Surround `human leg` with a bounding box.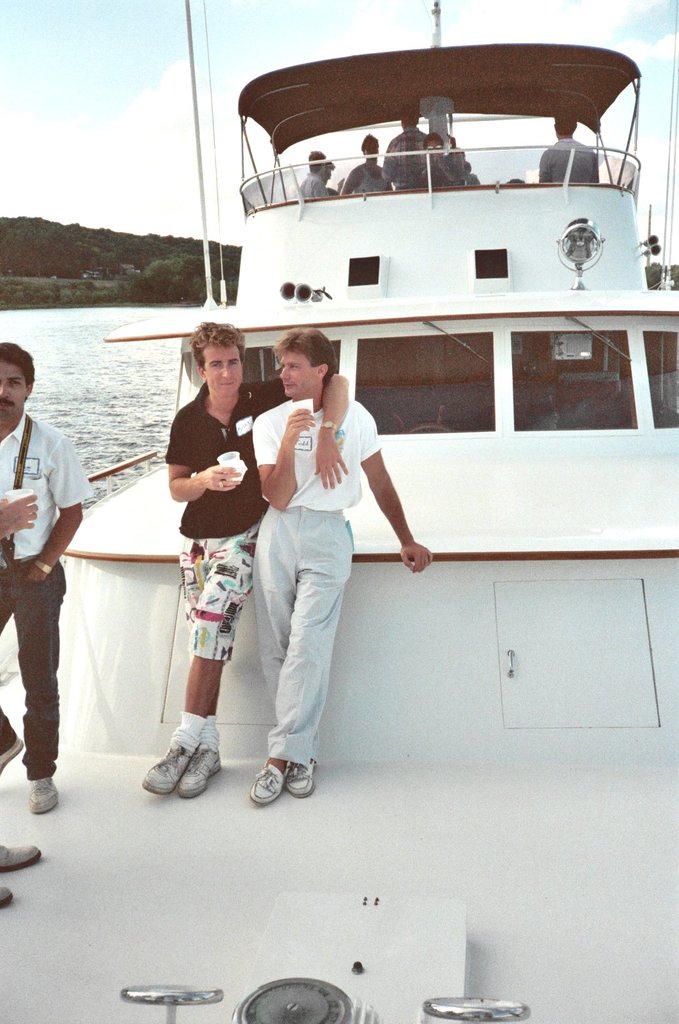
bbox=[22, 554, 69, 816].
